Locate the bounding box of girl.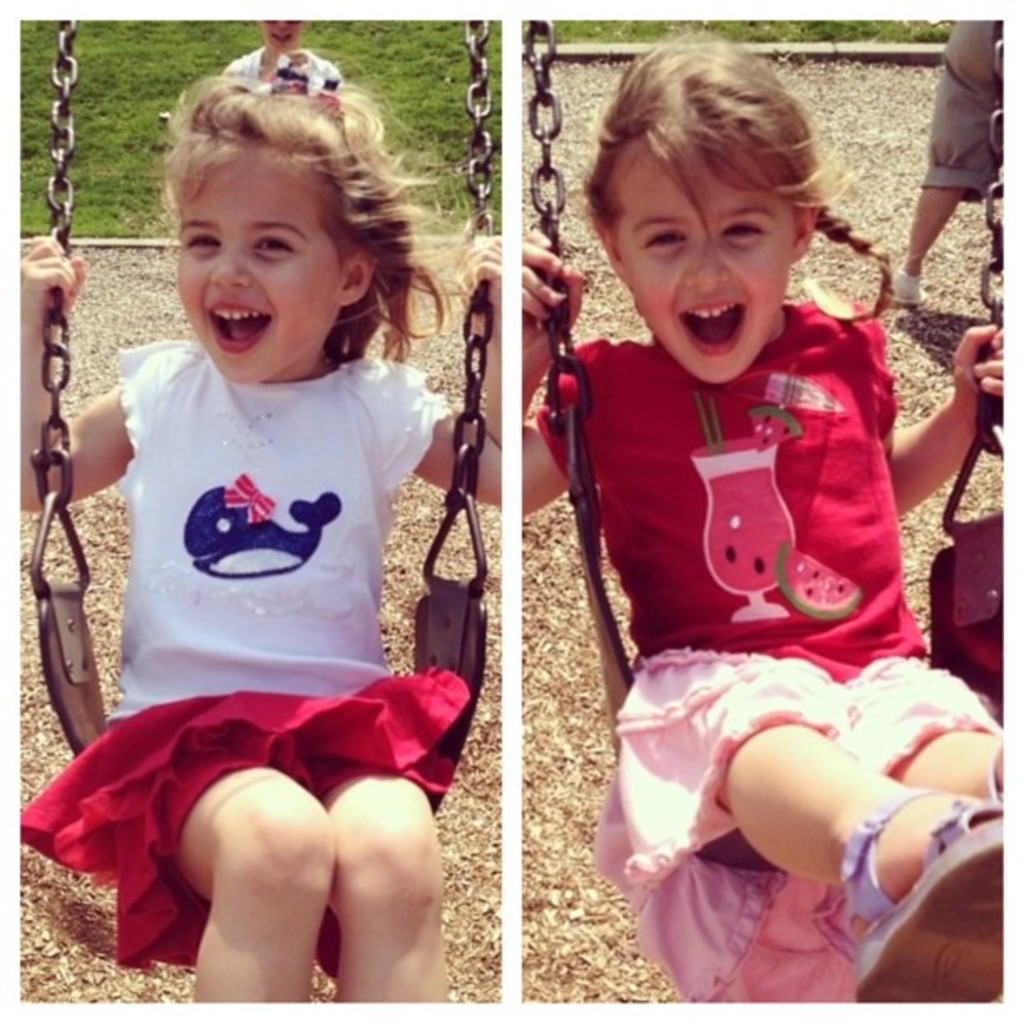
Bounding box: crop(522, 28, 1004, 1006).
